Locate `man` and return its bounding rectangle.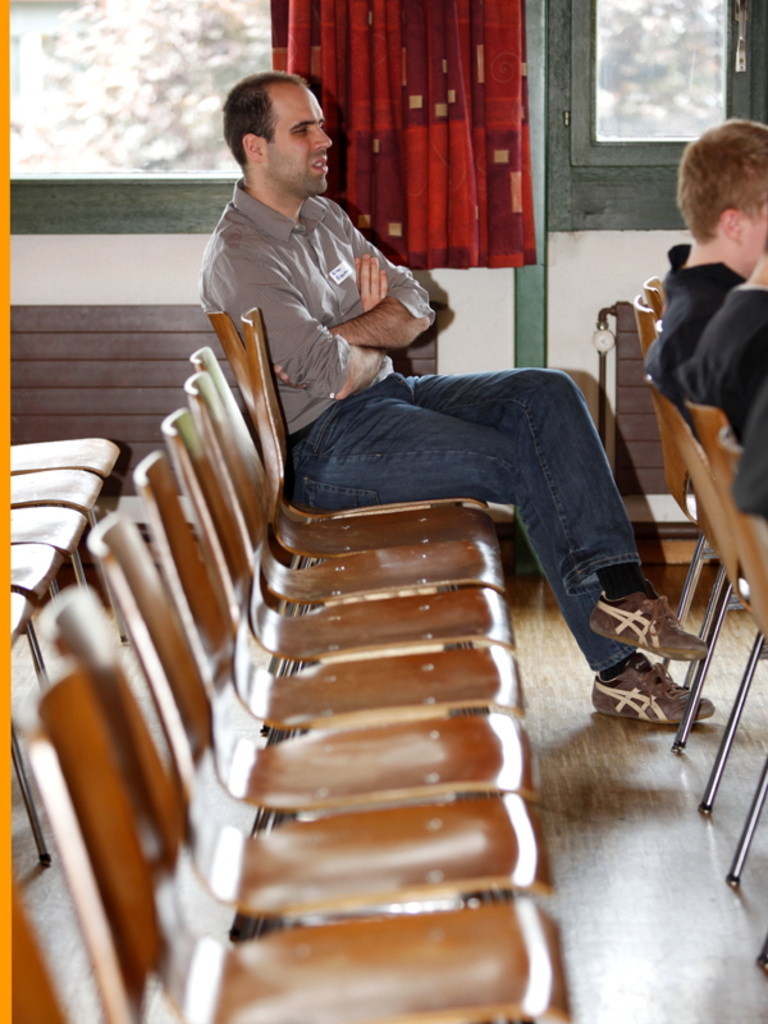
[x1=628, y1=118, x2=767, y2=445].
